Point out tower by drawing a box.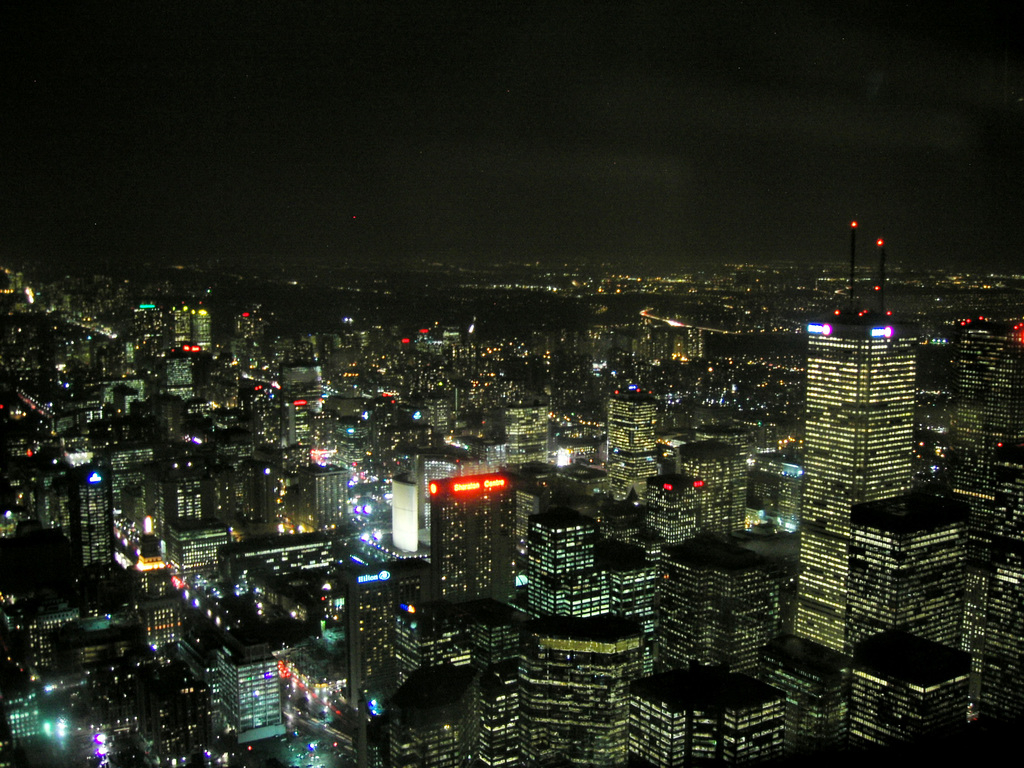
box=[104, 447, 157, 566].
